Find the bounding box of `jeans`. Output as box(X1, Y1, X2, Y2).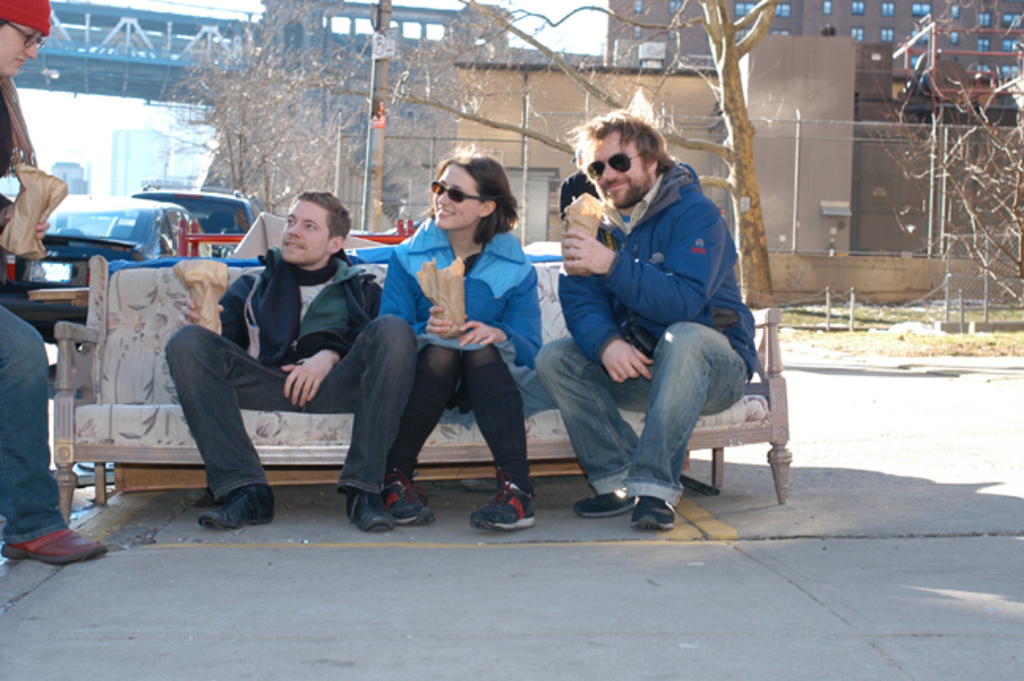
box(0, 305, 66, 539).
